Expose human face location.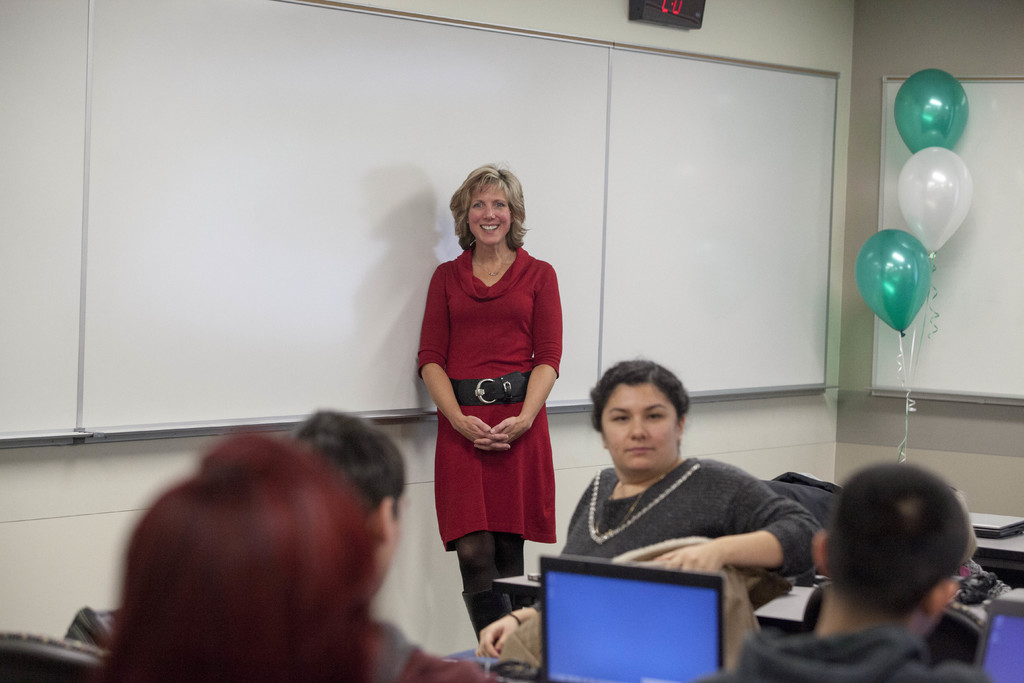
Exposed at (left=470, top=182, right=509, bottom=245).
